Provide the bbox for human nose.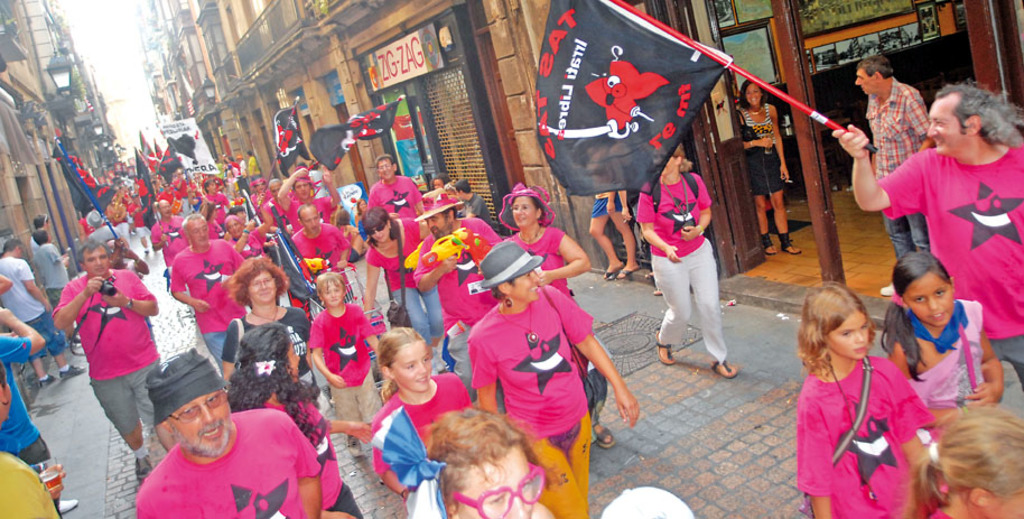
426/217/438/226.
